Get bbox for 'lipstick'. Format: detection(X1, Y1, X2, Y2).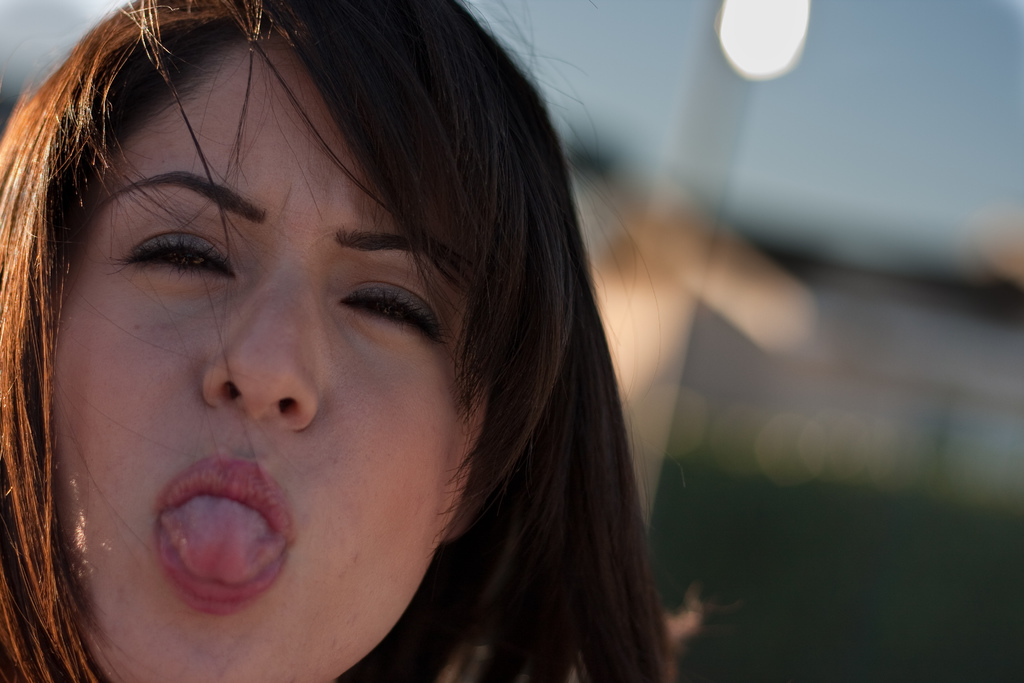
detection(155, 452, 290, 613).
